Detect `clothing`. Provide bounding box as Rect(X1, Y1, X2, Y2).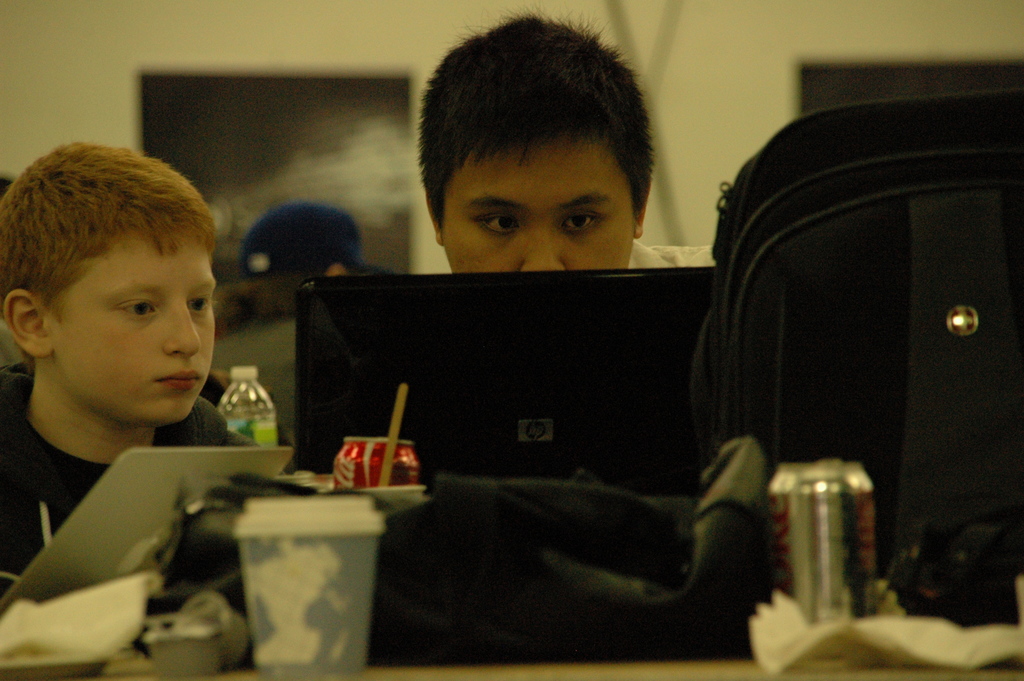
Rect(0, 359, 262, 596).
